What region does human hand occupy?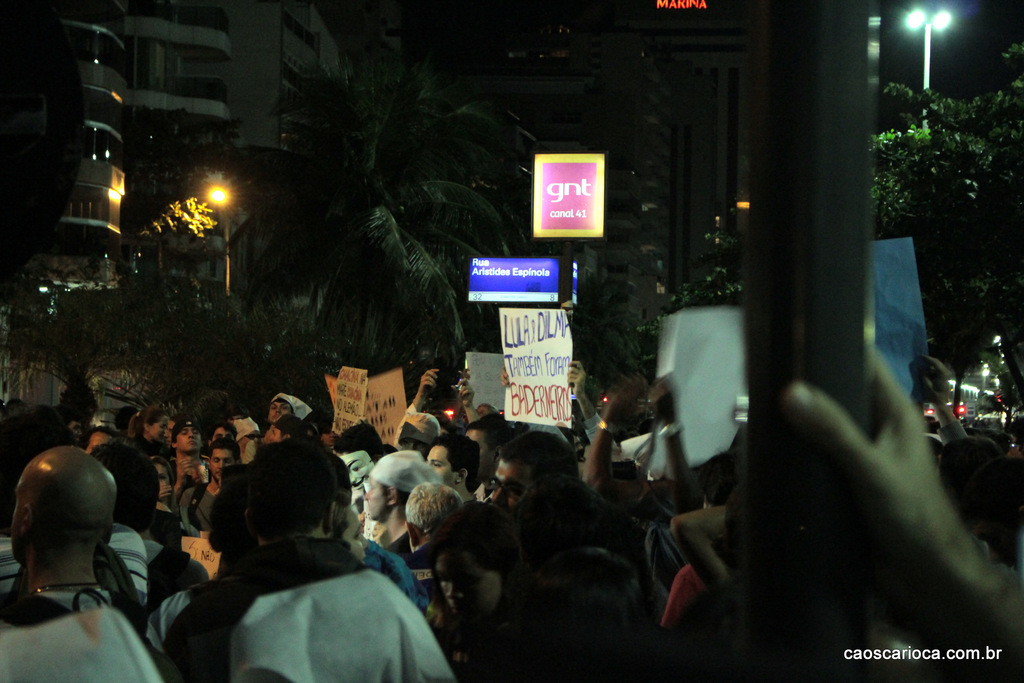
<bbox>564, 358, 588, 399</bbox>.
